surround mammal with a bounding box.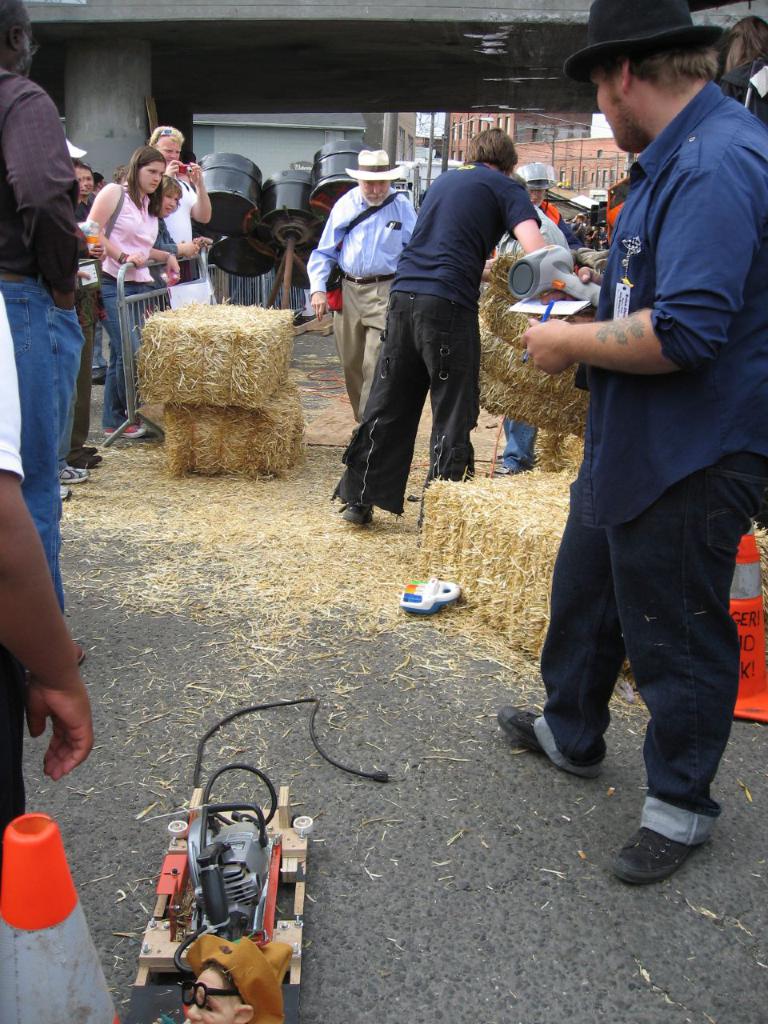
bbox=[0, 0, 84, 662].
